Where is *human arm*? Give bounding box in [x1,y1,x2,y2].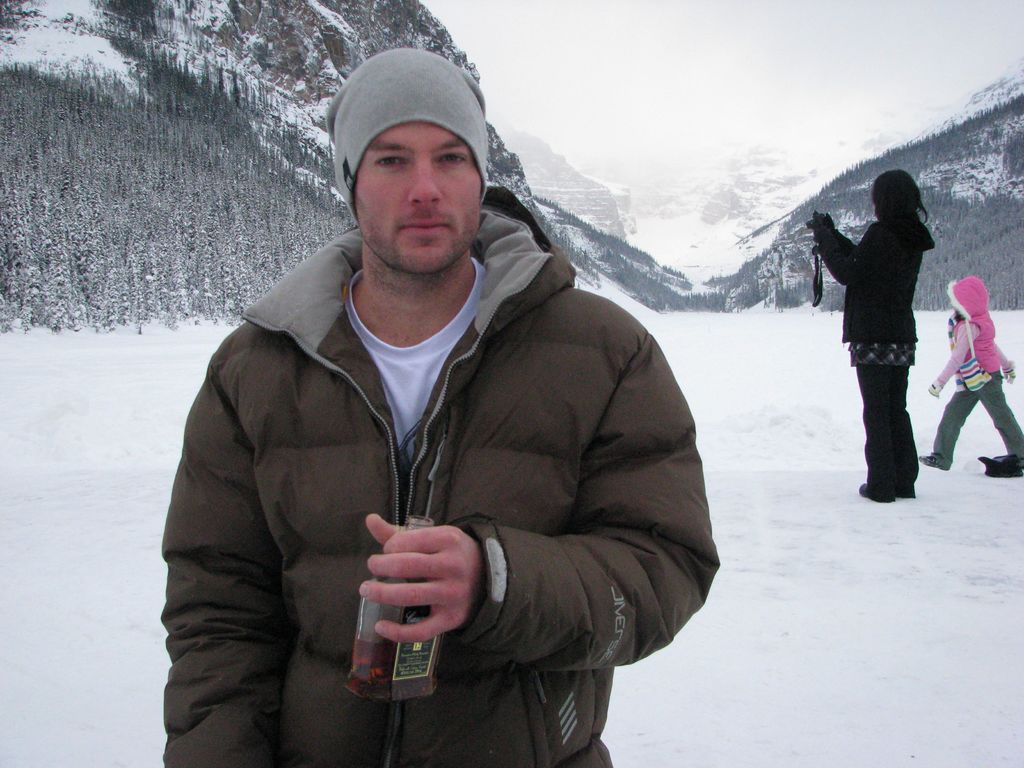
[829,208,895,256].
